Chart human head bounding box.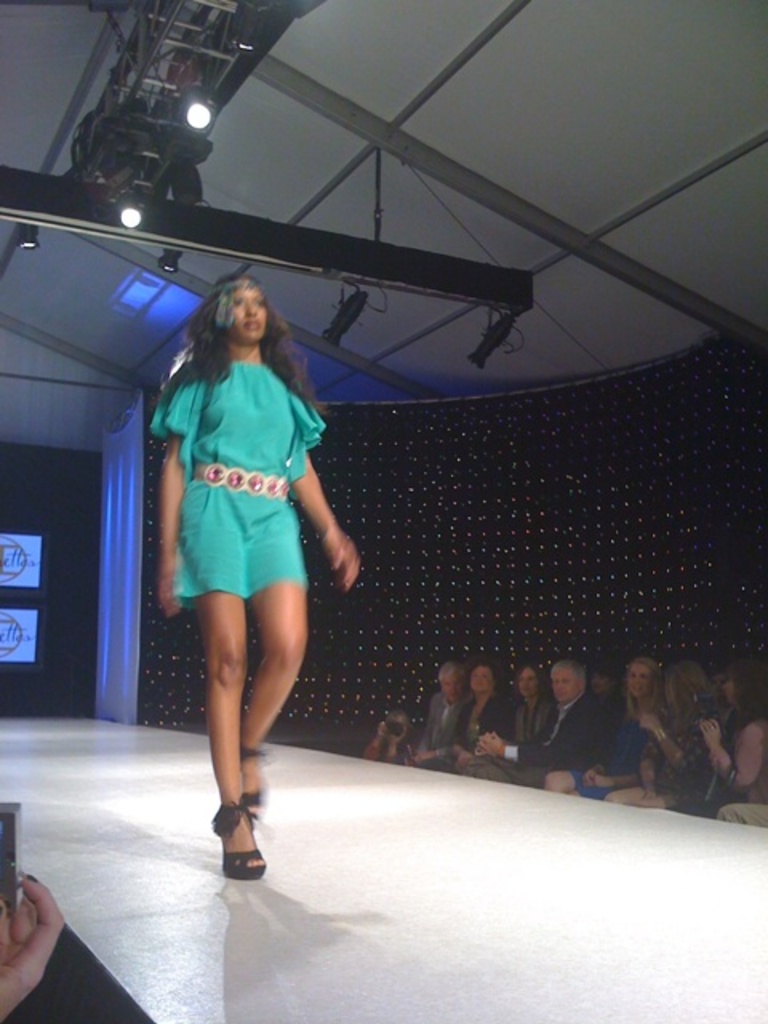
Charted: <bbox>467, 658, 494, 693</bbox>.
